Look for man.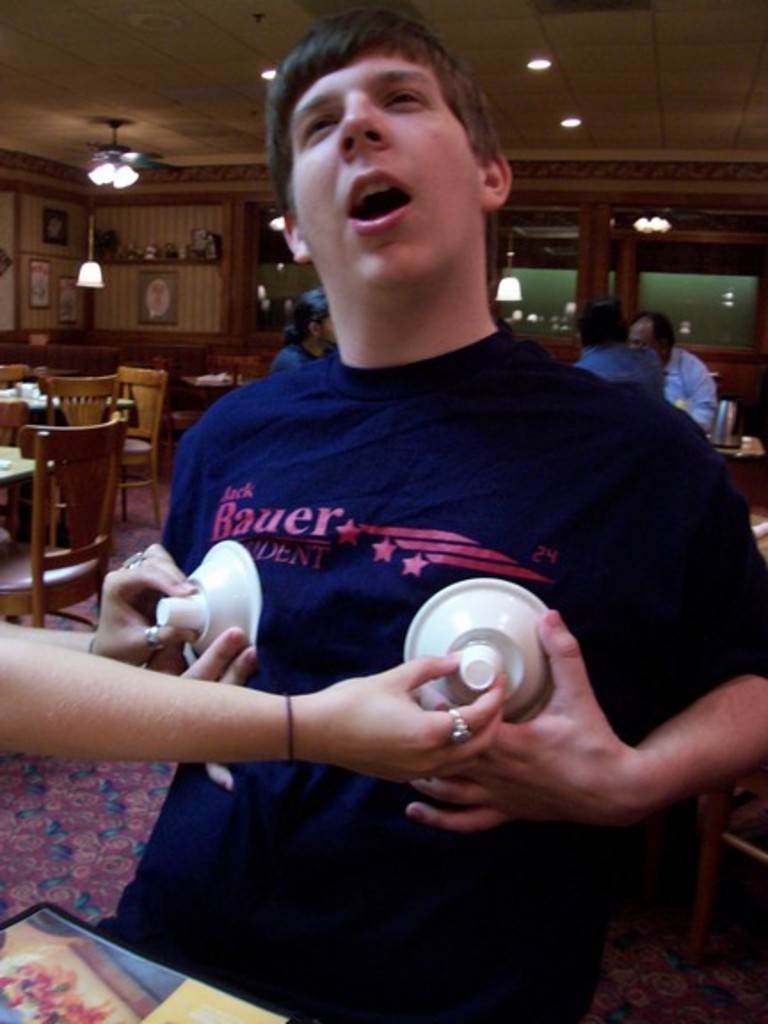
Found: detection(638, 309, 718, 443).
